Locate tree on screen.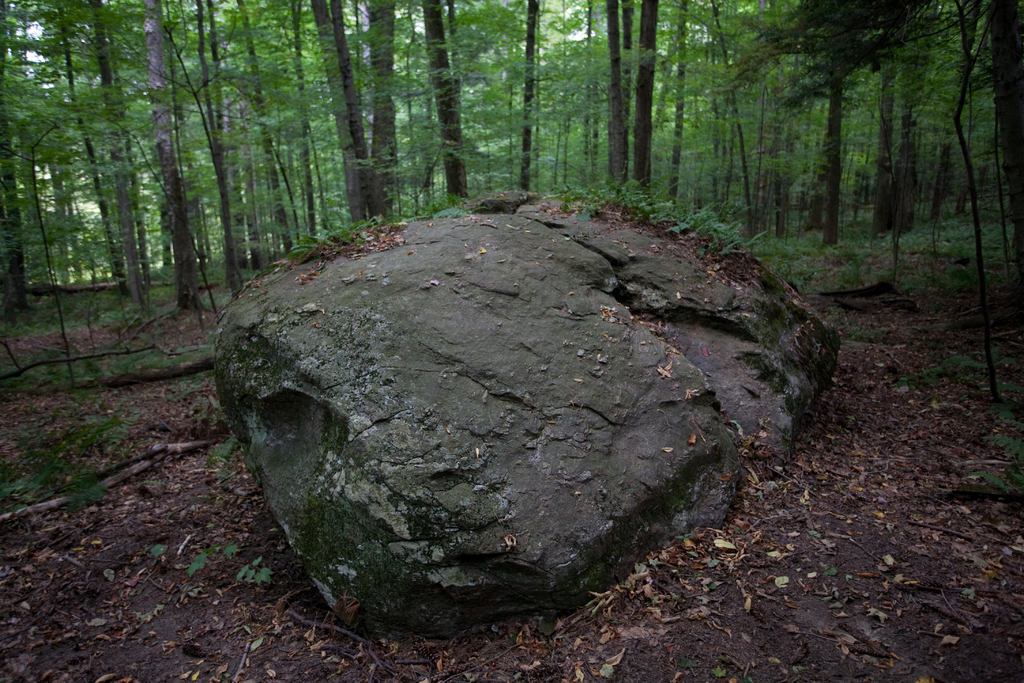
On screen at bbox=[169, 0, 264, 290].
